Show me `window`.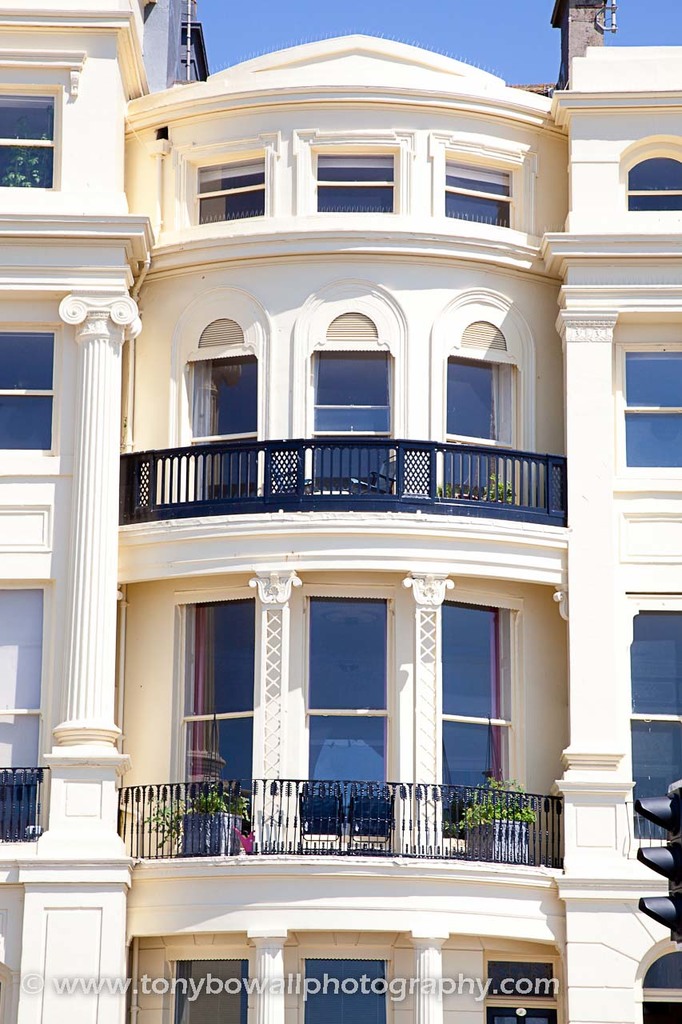
`window` is here: region(194, 159, 266, 222).
